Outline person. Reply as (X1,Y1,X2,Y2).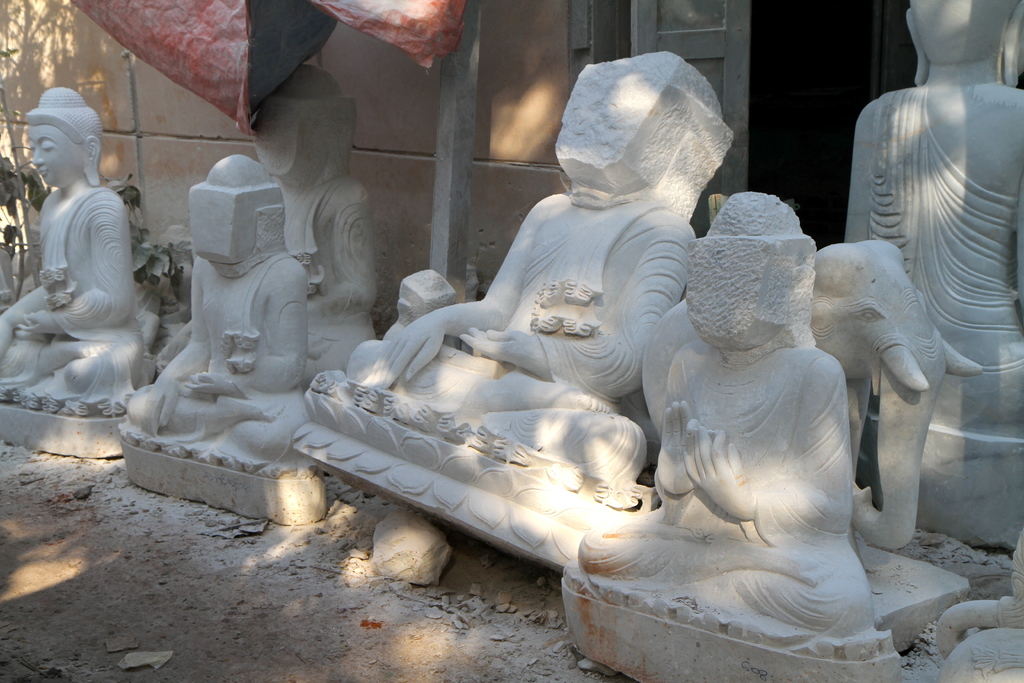
(129,155,319,472).
